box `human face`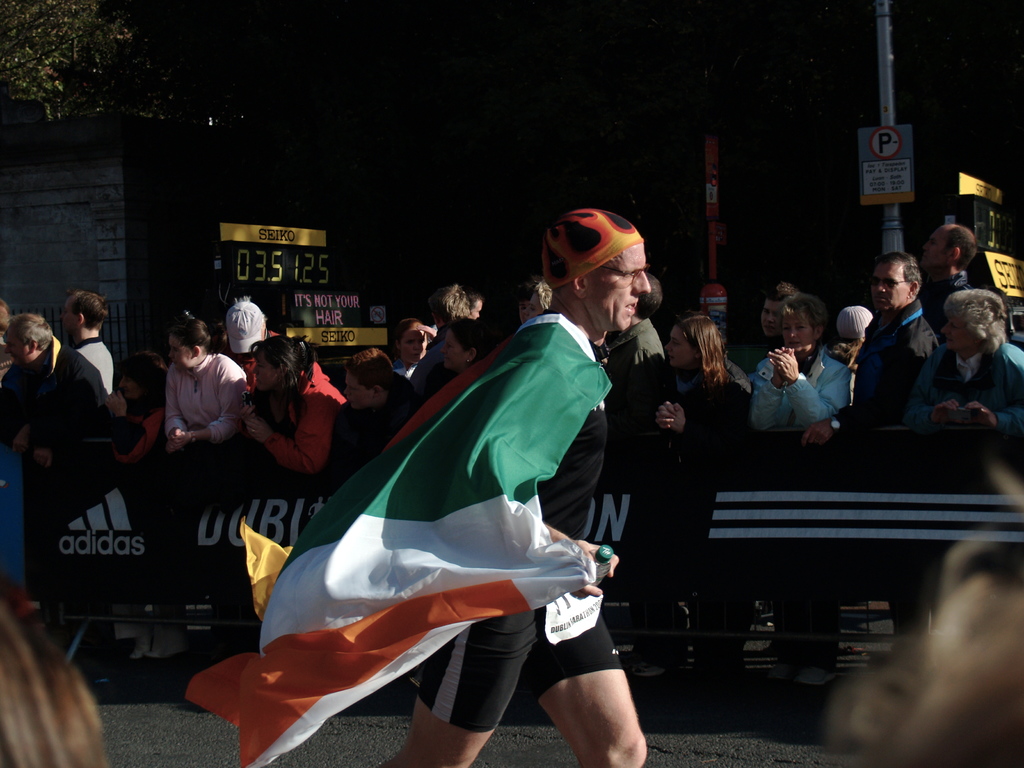
detection(347, 372, 371, 415)
